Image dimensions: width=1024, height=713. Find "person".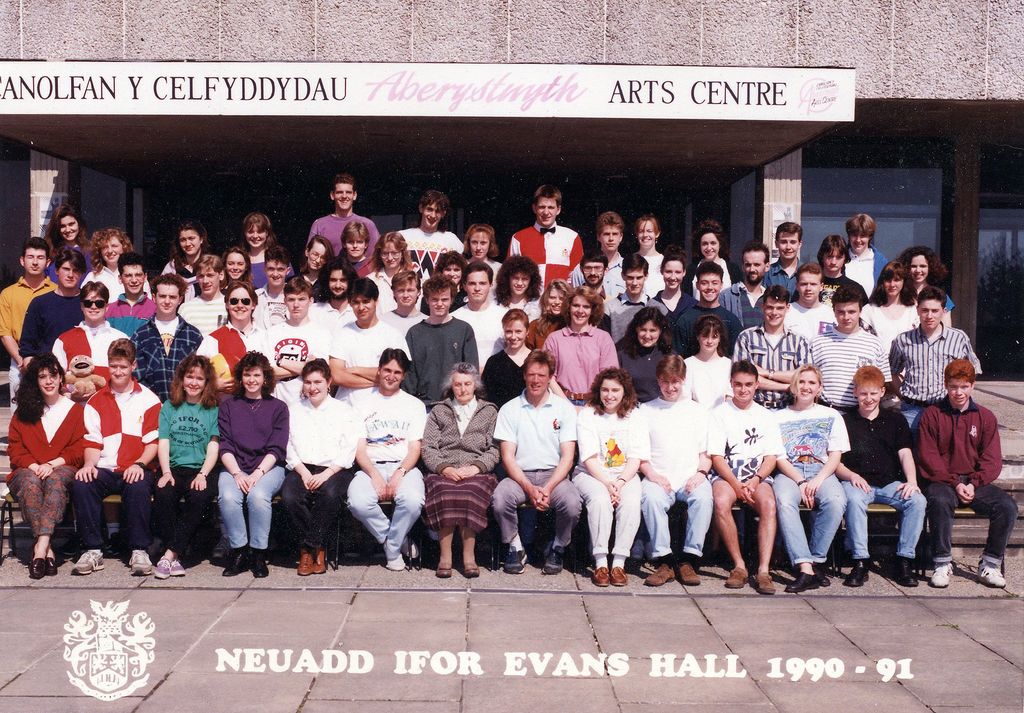
<region>641, 351, 715, 587</region>.
